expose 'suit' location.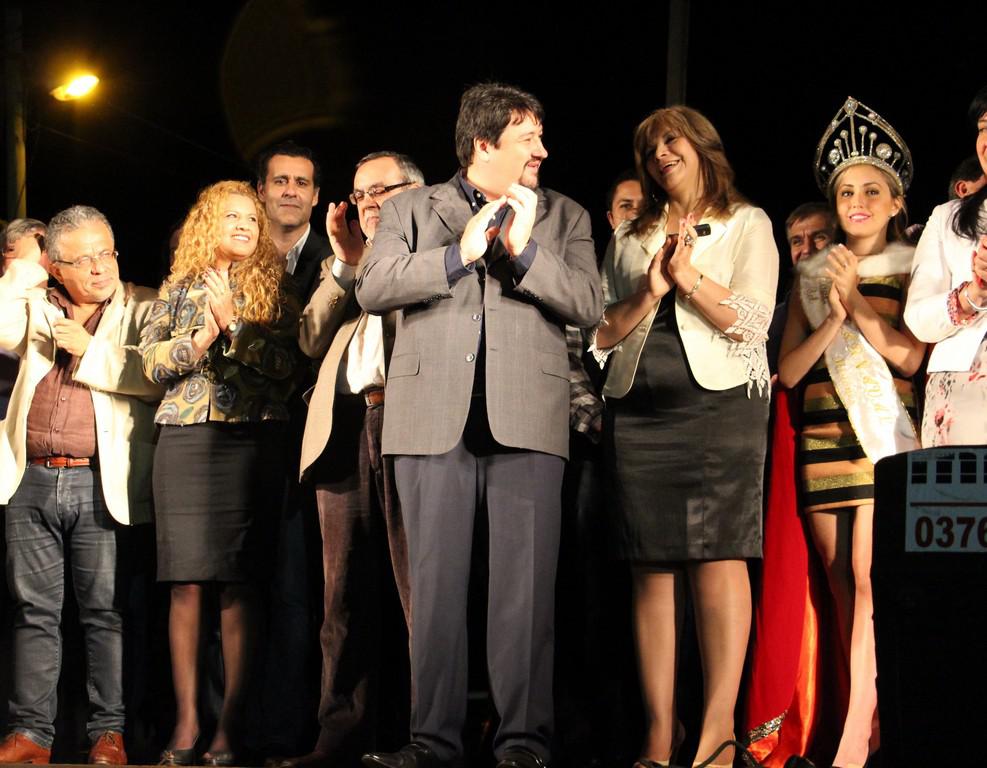
Exposed at x1=359 y1=118 x2=595 y2=736.
